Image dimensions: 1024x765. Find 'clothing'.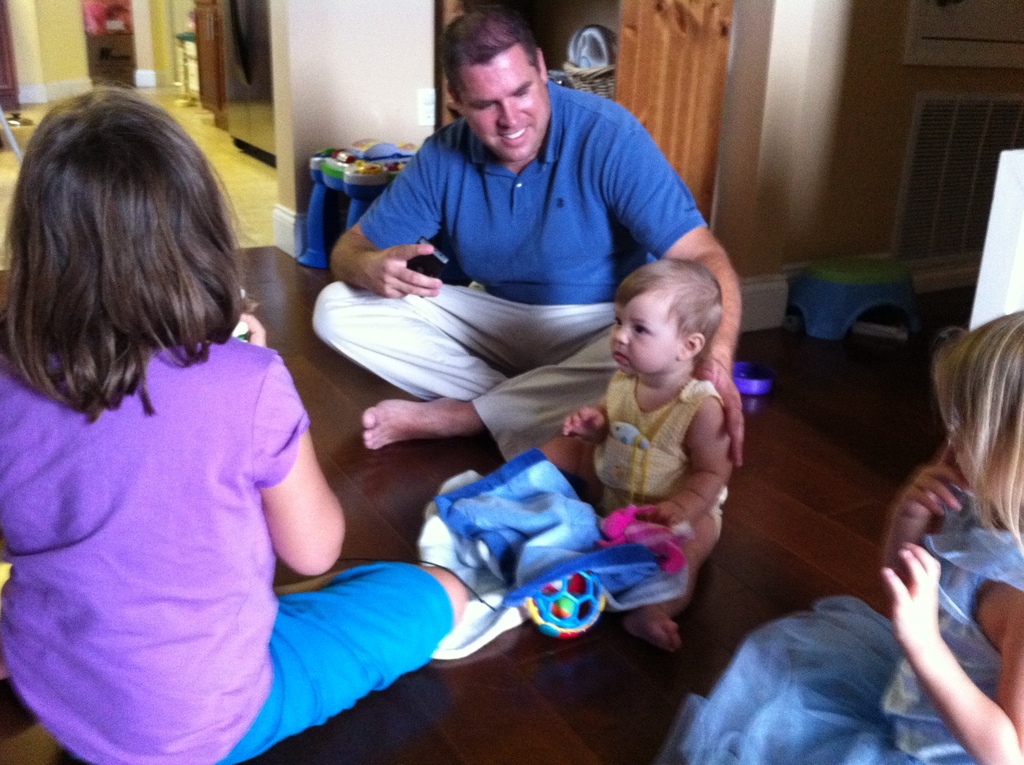
(19, 285, 427, 734).
